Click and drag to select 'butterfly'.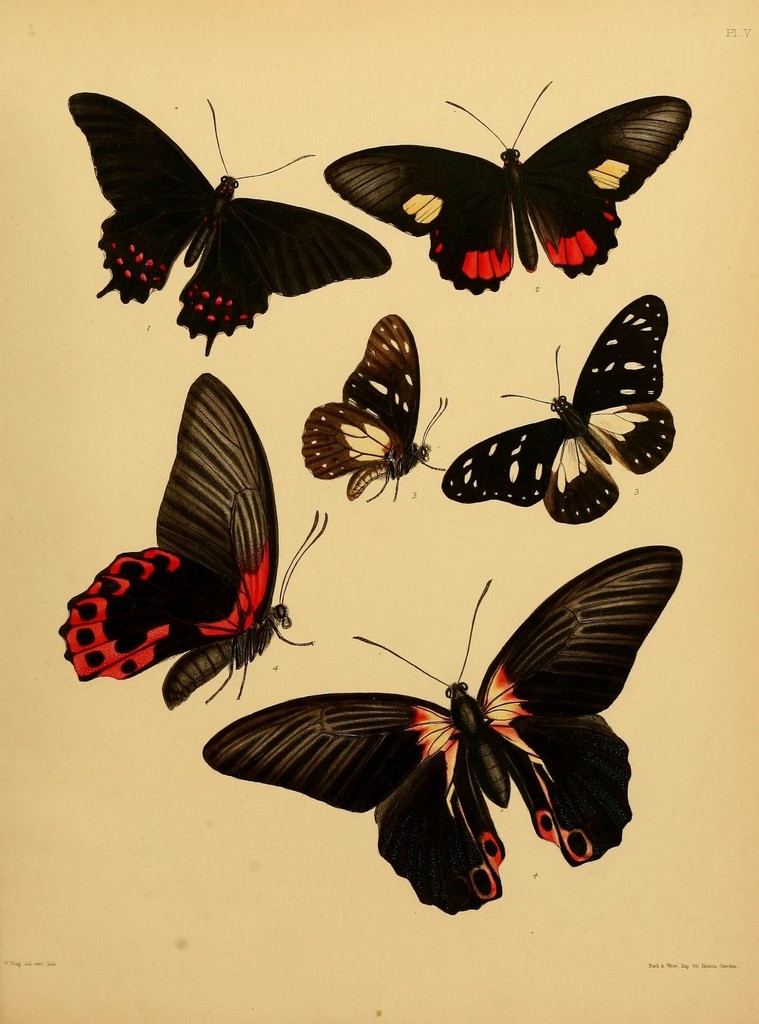
Selection: BBox(69, 93, 390, 356).
